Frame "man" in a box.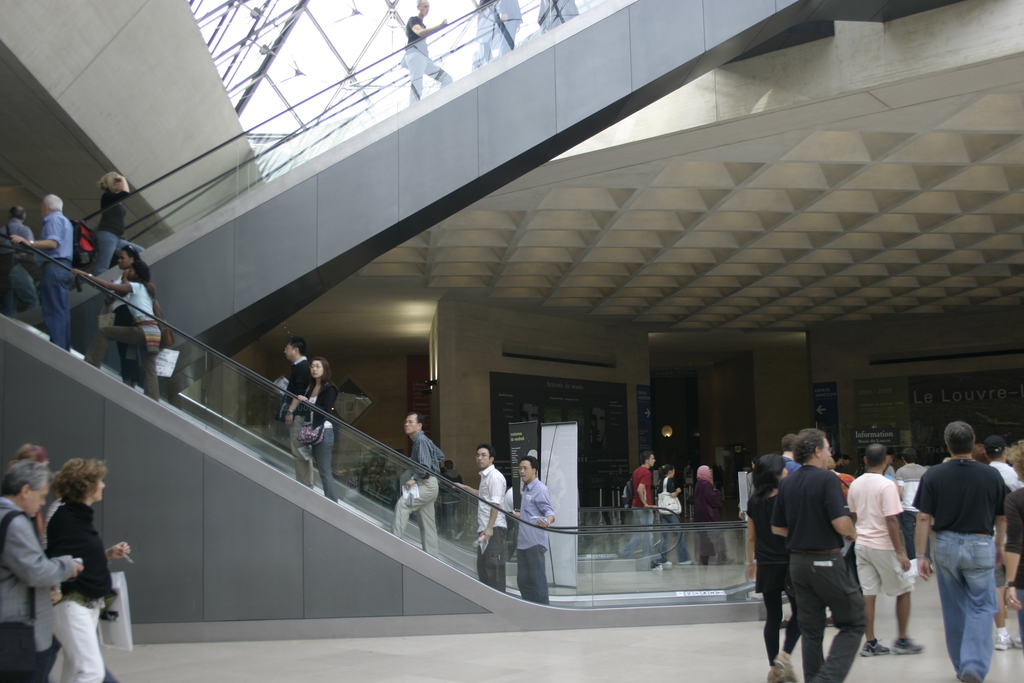
770/428/867/682.
